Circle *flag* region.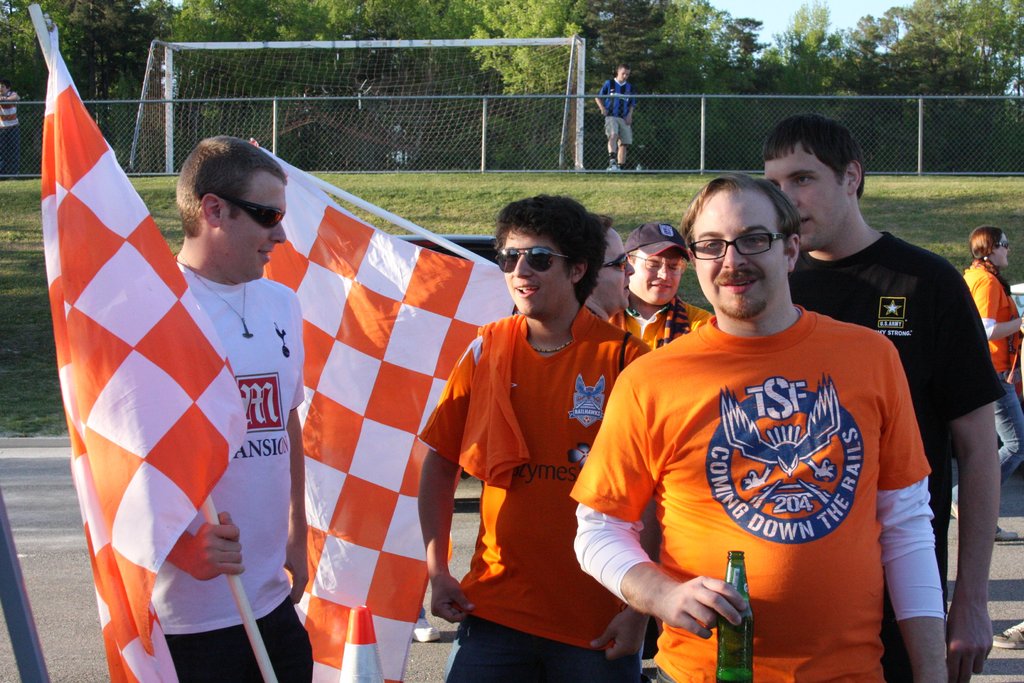
Region: box=[29, 54, 213, 608].
